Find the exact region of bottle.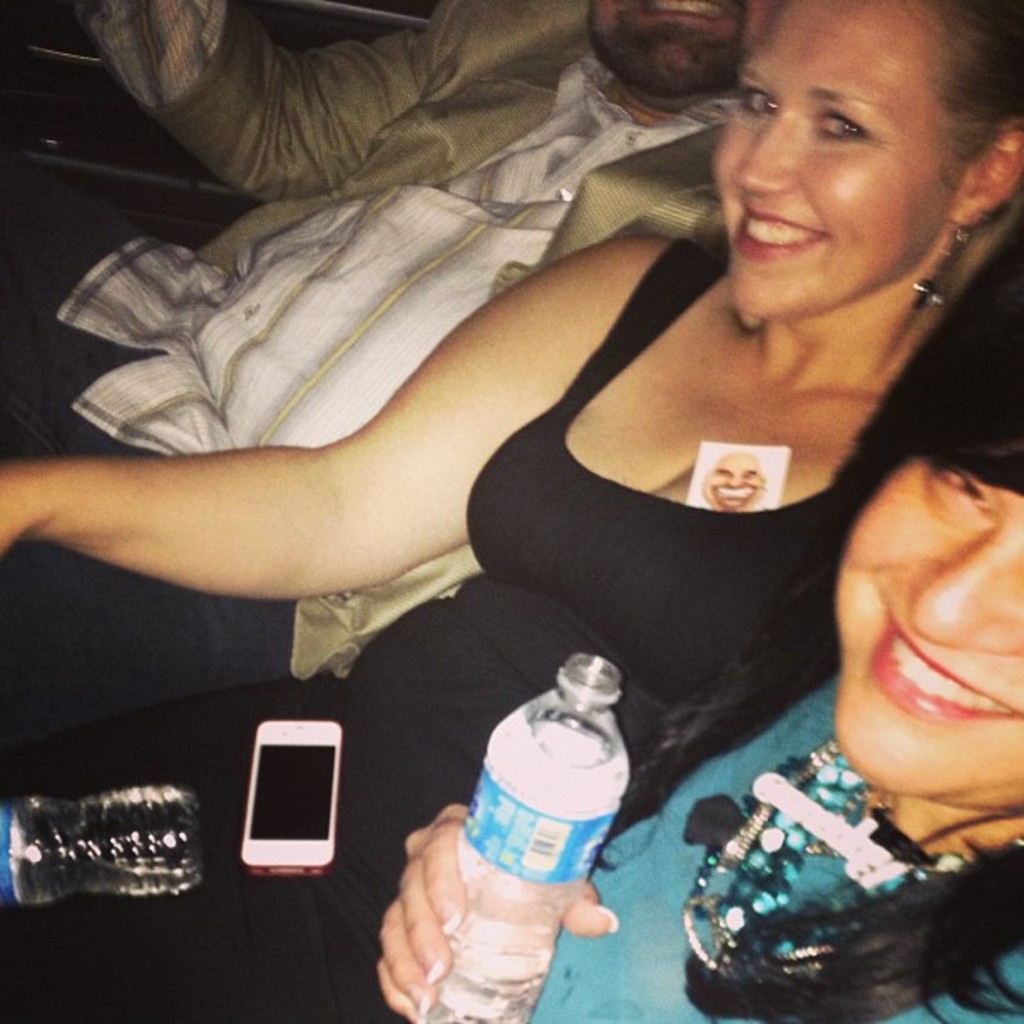
Exact region: locate(0, 770, 212, 904).
